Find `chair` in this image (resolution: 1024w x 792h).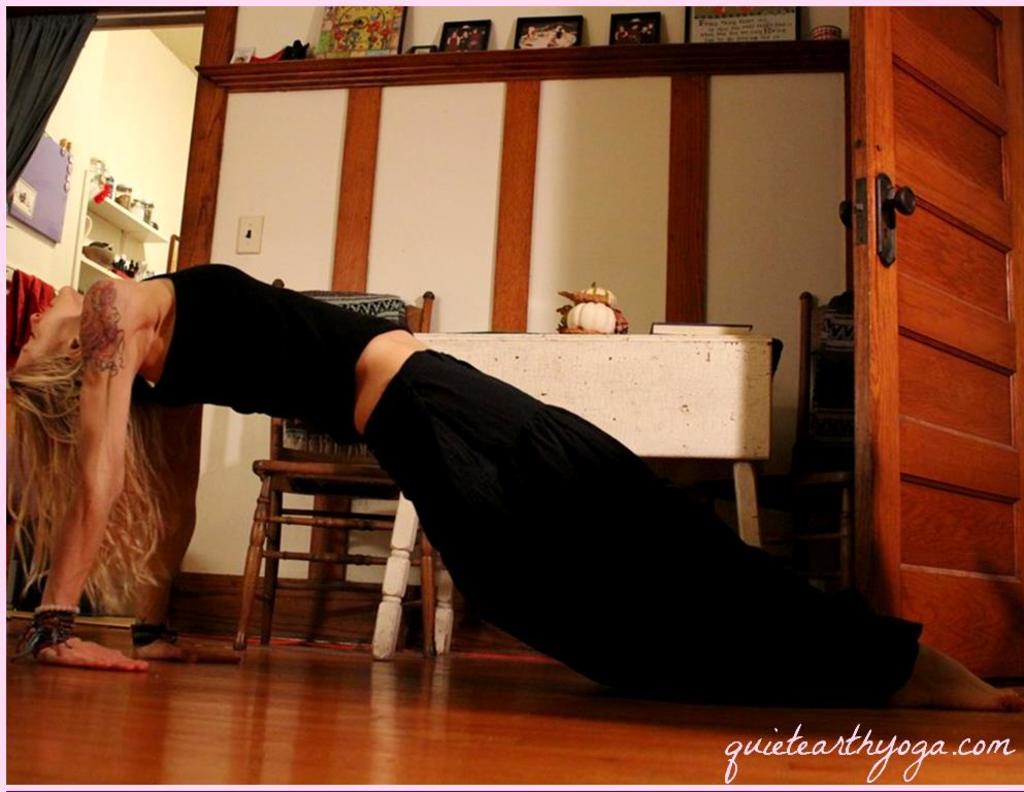
(224,269,431,654).
